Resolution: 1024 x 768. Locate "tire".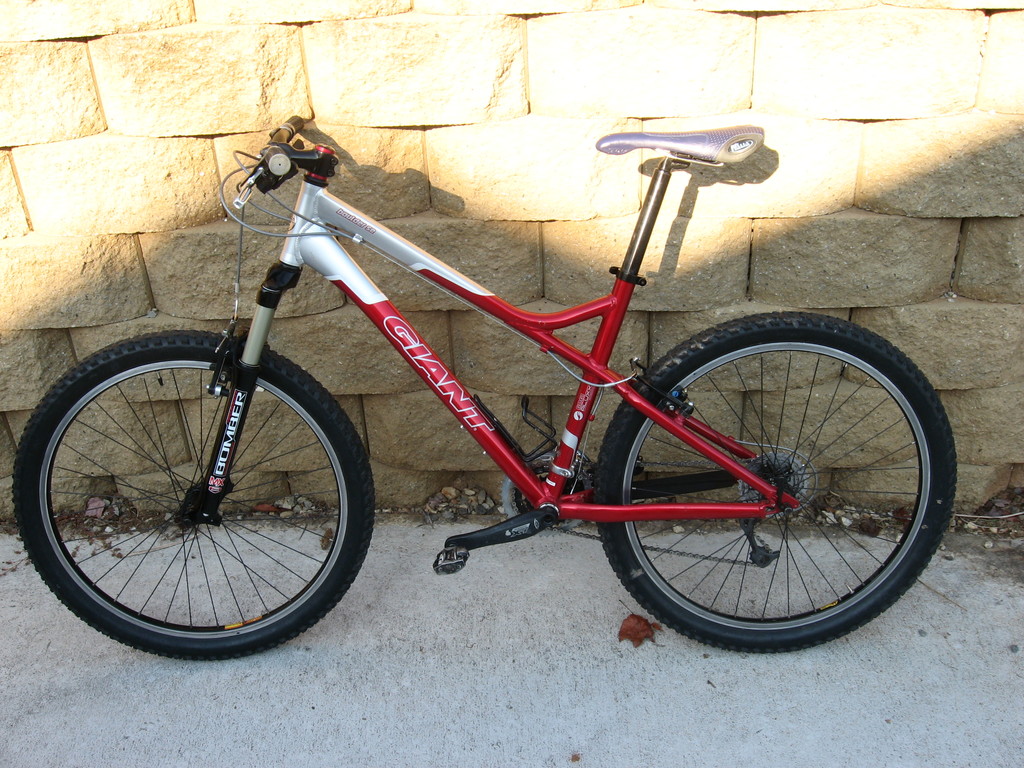
(11,328,372,663).
